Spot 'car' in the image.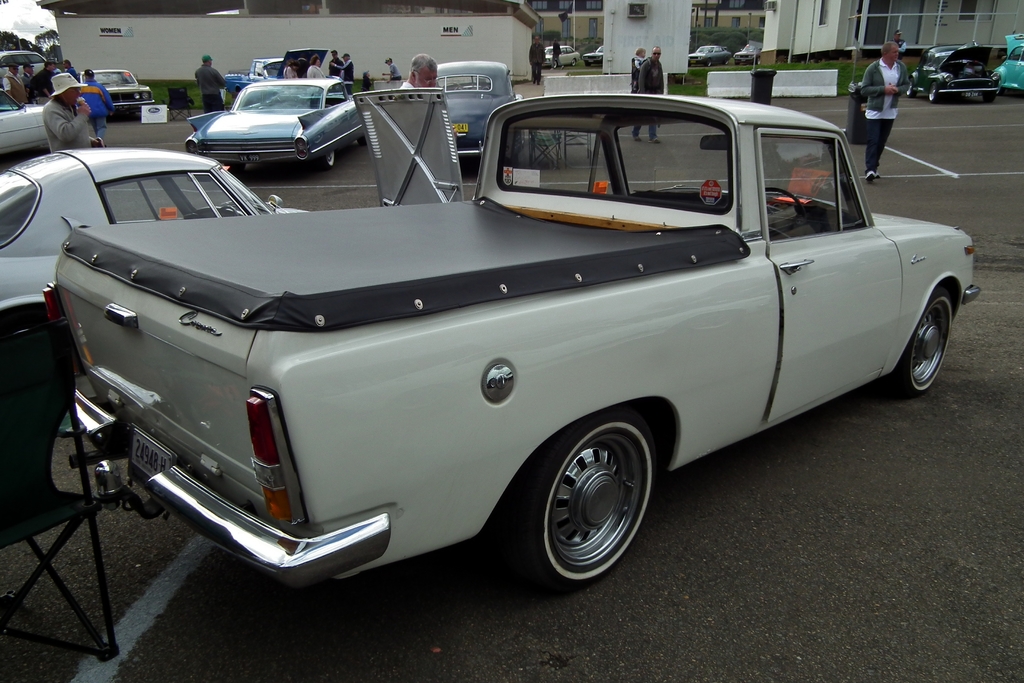
'car' found at <box>186,75,365,176</box>.
